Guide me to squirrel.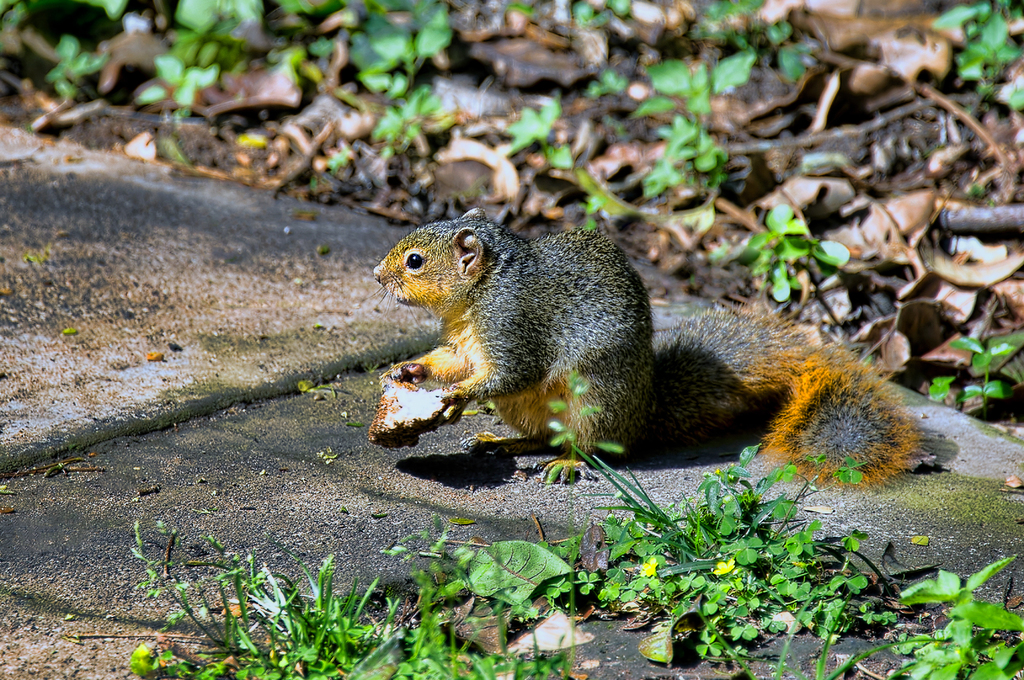
Guidance: 371/204/938/484.
